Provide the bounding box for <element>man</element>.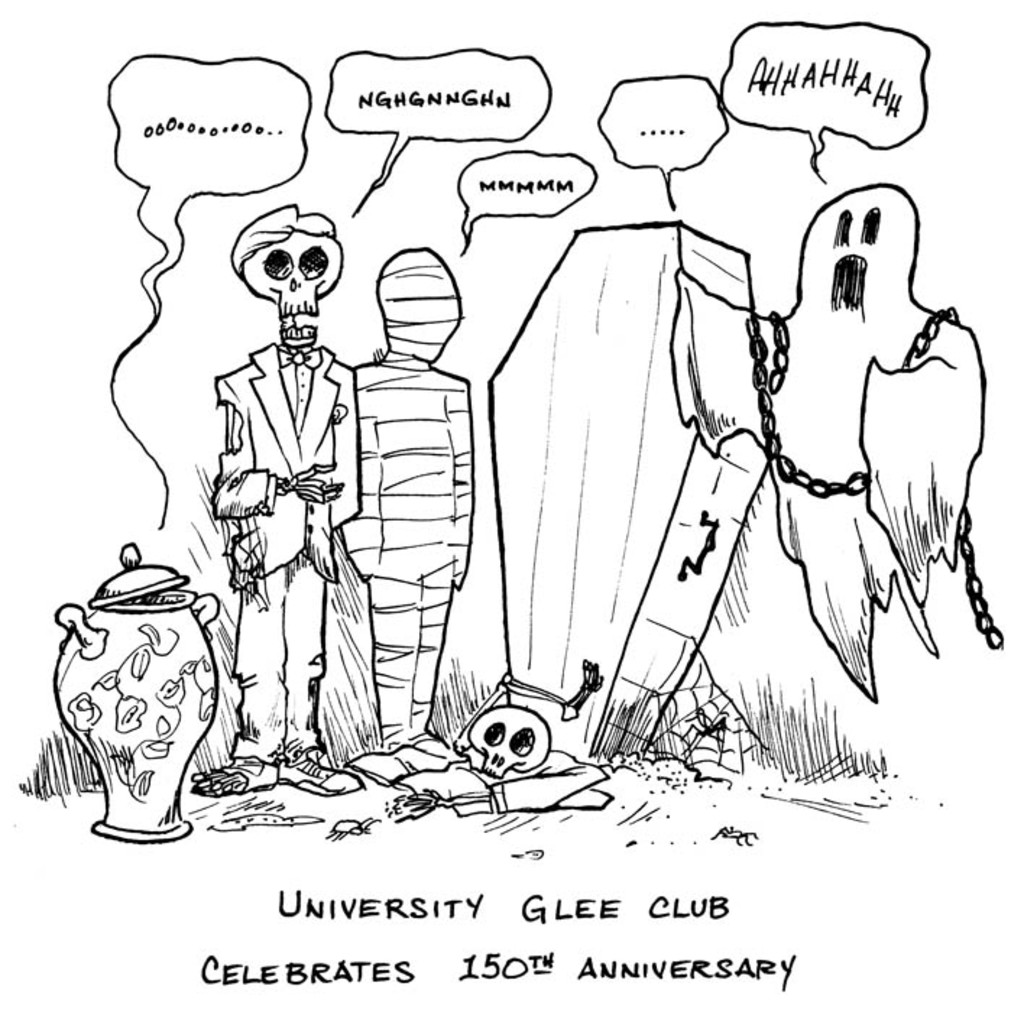
(x1=189, y1=202, x2=362, y2=801).
